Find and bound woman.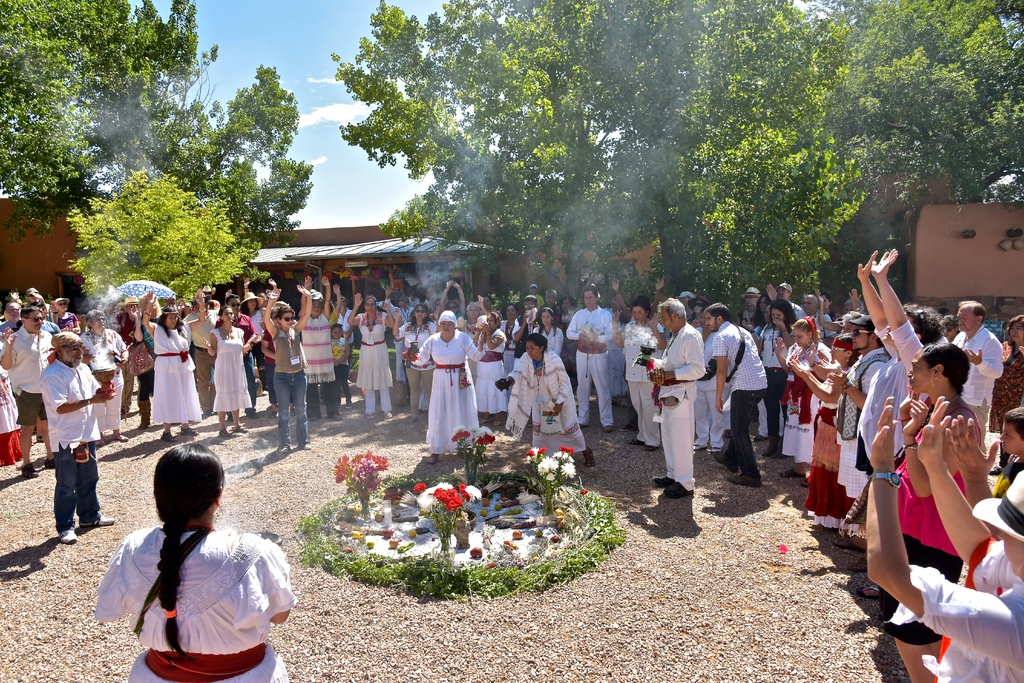
Bound: select_region(392, 308, 444, 418).
